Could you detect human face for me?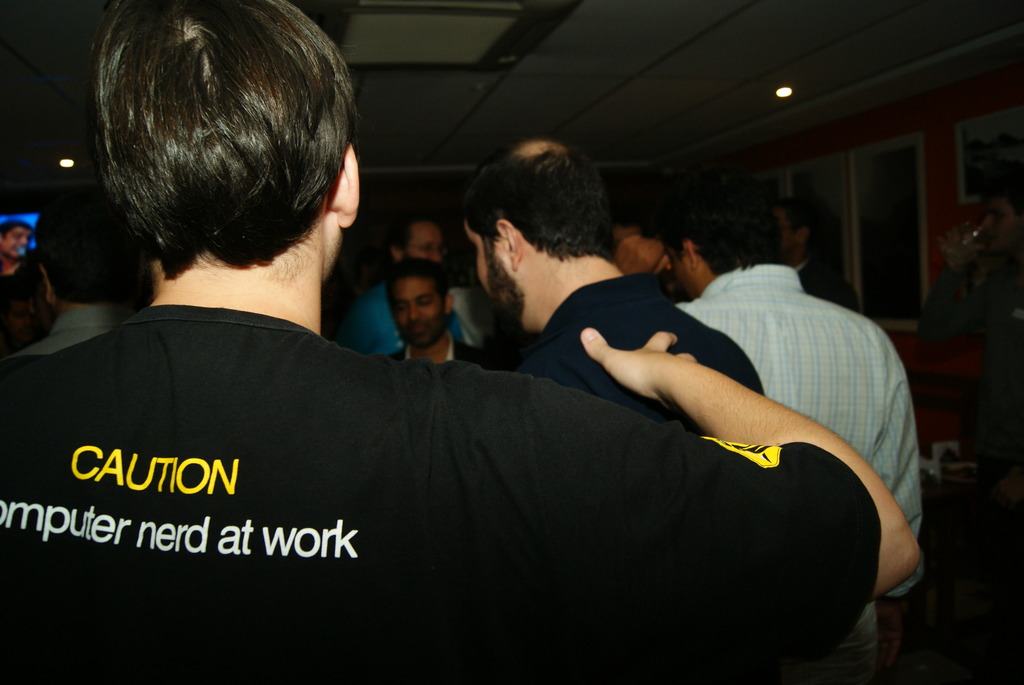
Detection result: locate(394, 279, 445, 347).
